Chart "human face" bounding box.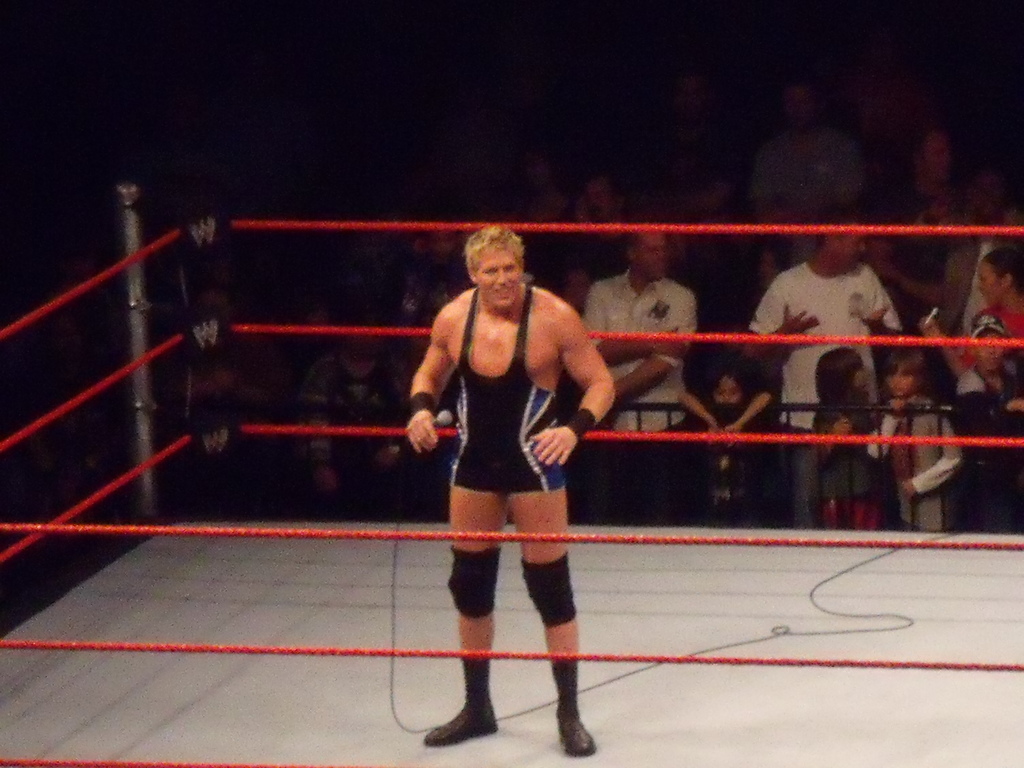
Charted: (x1=979, y1=259, x2=1012, y2=301).
